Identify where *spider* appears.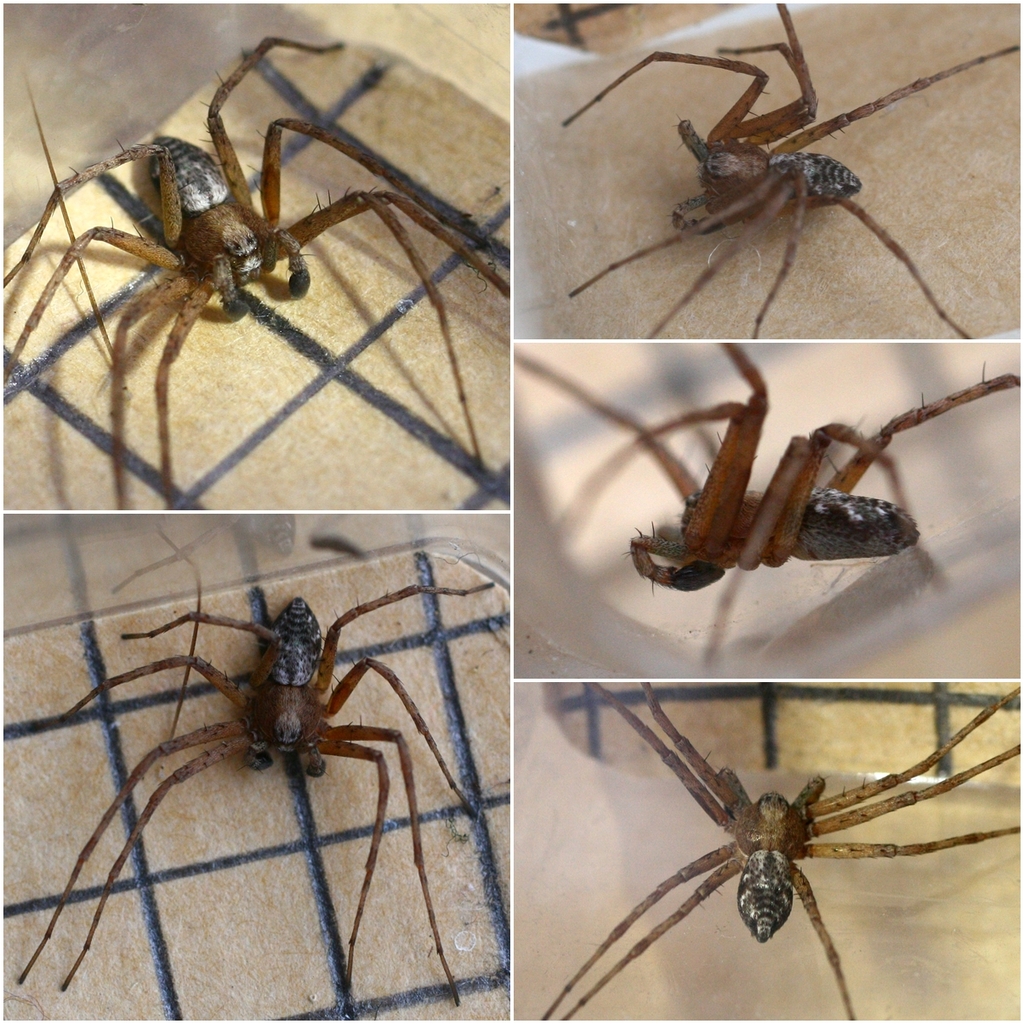
Appears at <box>509,338,1022,672</box>.
